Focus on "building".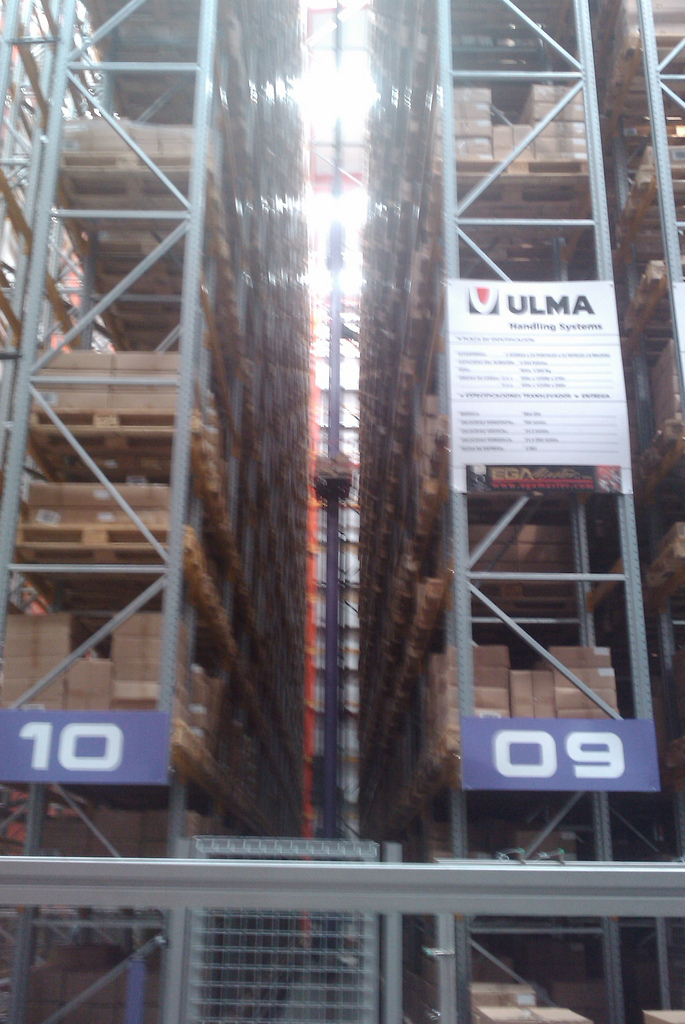
Focused at <bbox>0, 0, 684, 1023</bbox>.
